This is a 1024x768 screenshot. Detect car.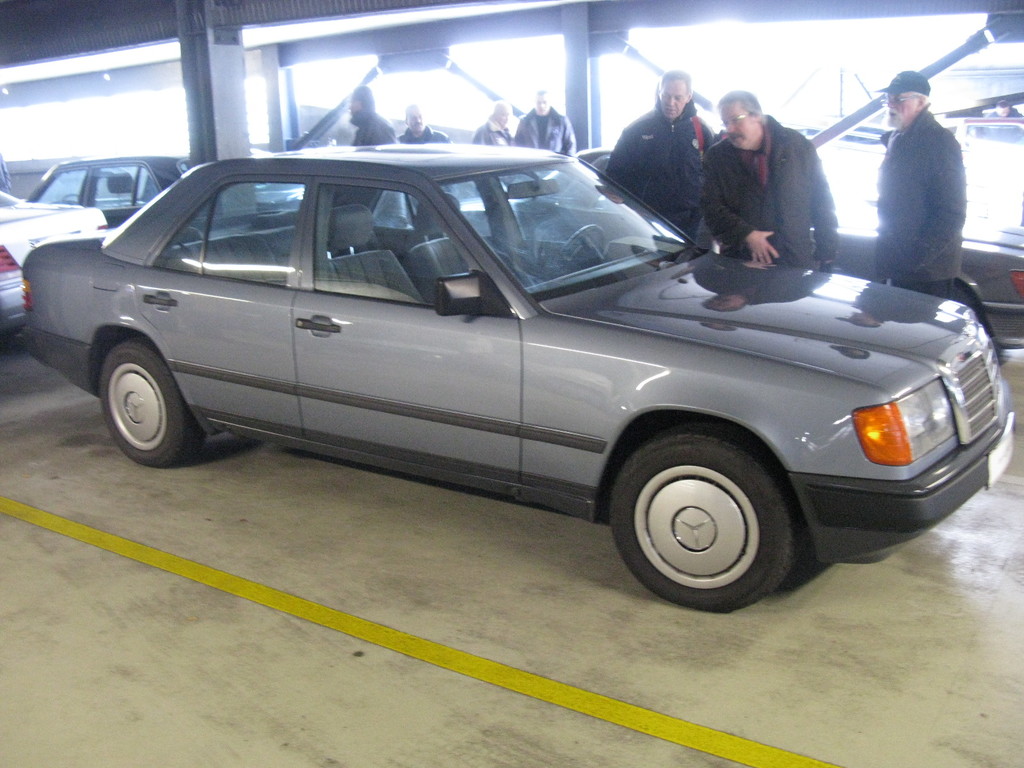
452, 143, 1023, 362.
